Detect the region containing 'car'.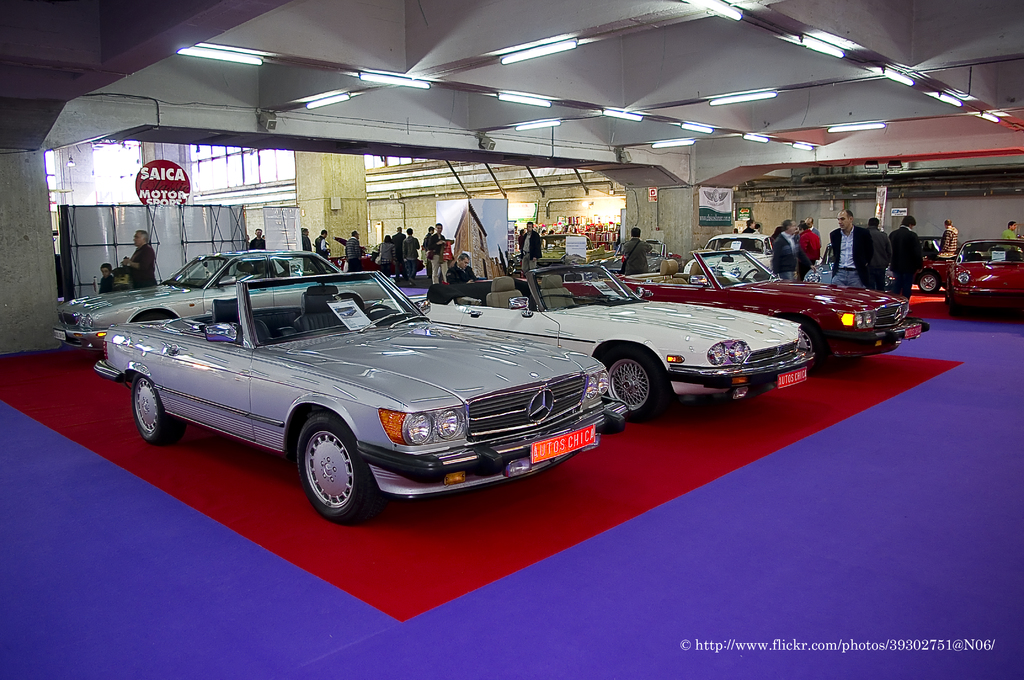
[left=941, top=229, right=1023, bottom=313].
